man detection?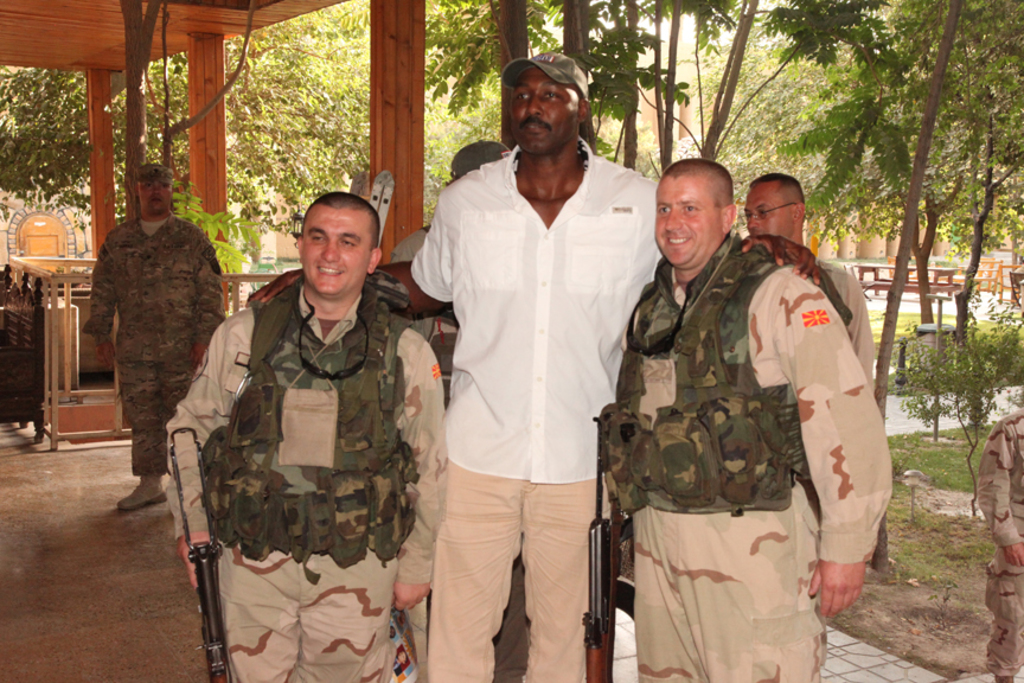
bbox=(81, 160, 225, 525)
